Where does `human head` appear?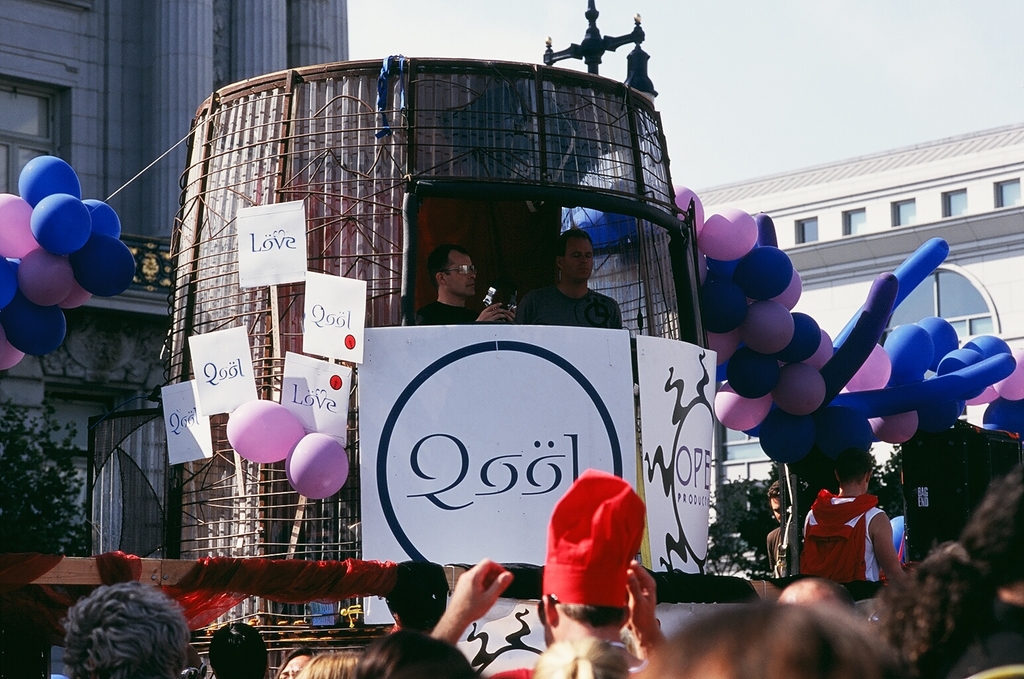
Appears at detection(49, 581, 190, 678).
